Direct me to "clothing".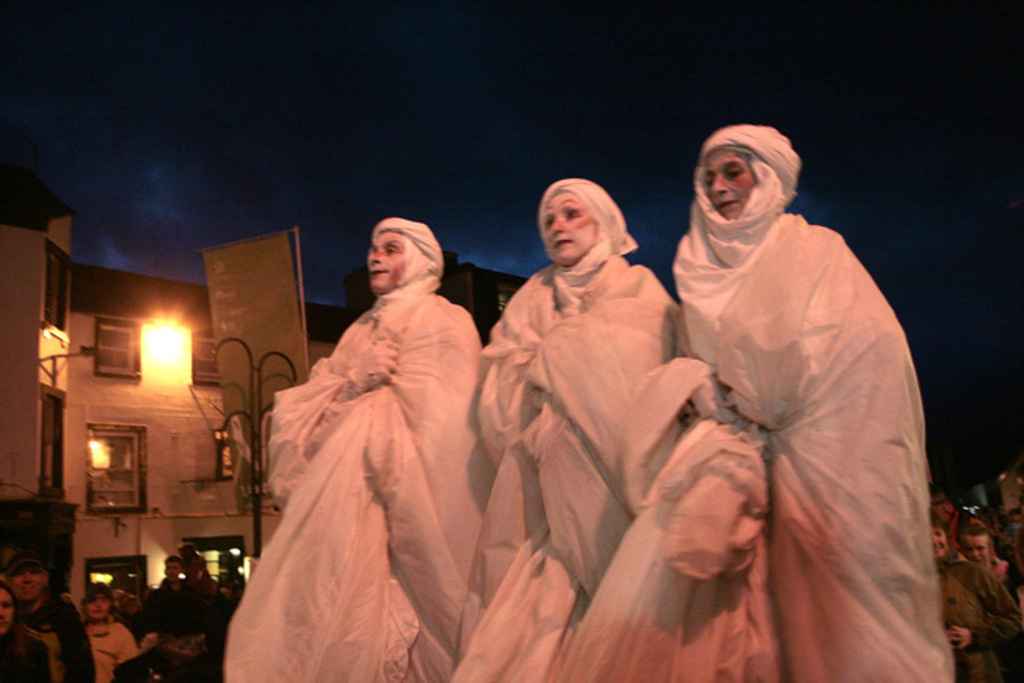
Direction: l=571, t=123, r=948, b=682.
